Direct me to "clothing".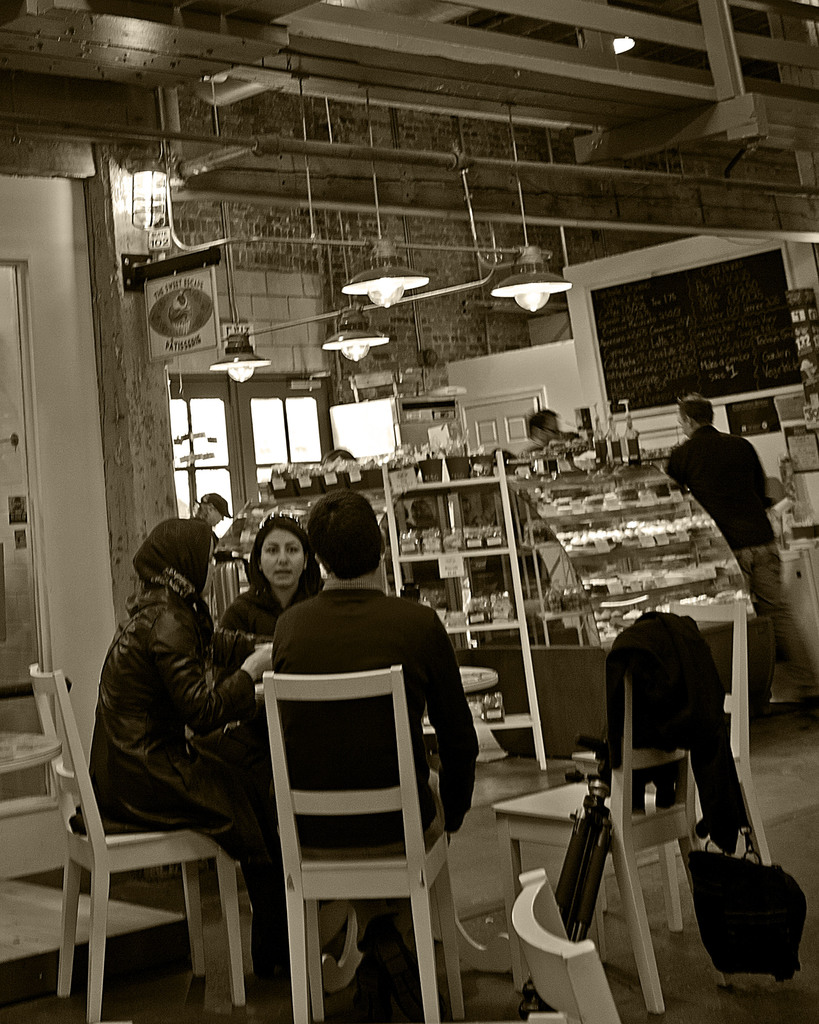
Direction: detection(256, 587, 479, 956).
